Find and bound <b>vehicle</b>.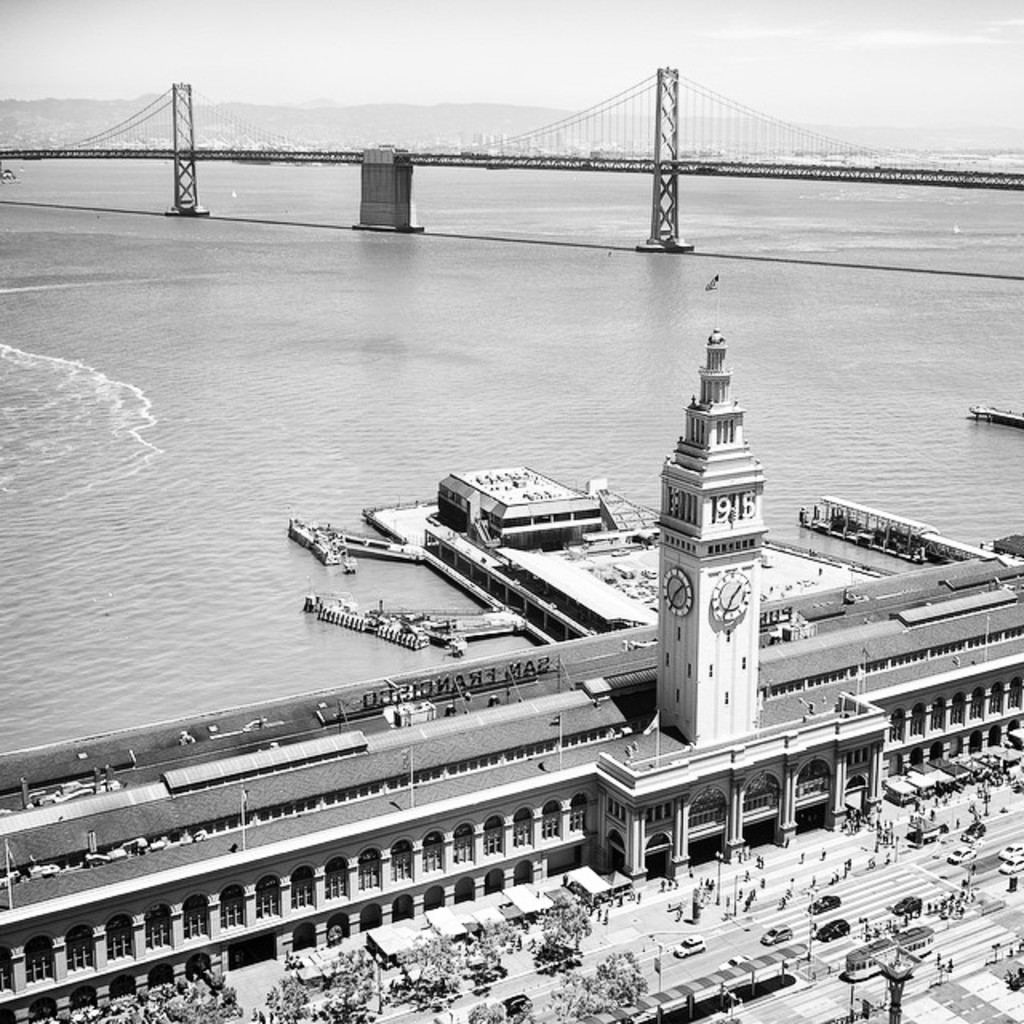
Bound: x1=326, y1=520, x2=427, y2=562.
